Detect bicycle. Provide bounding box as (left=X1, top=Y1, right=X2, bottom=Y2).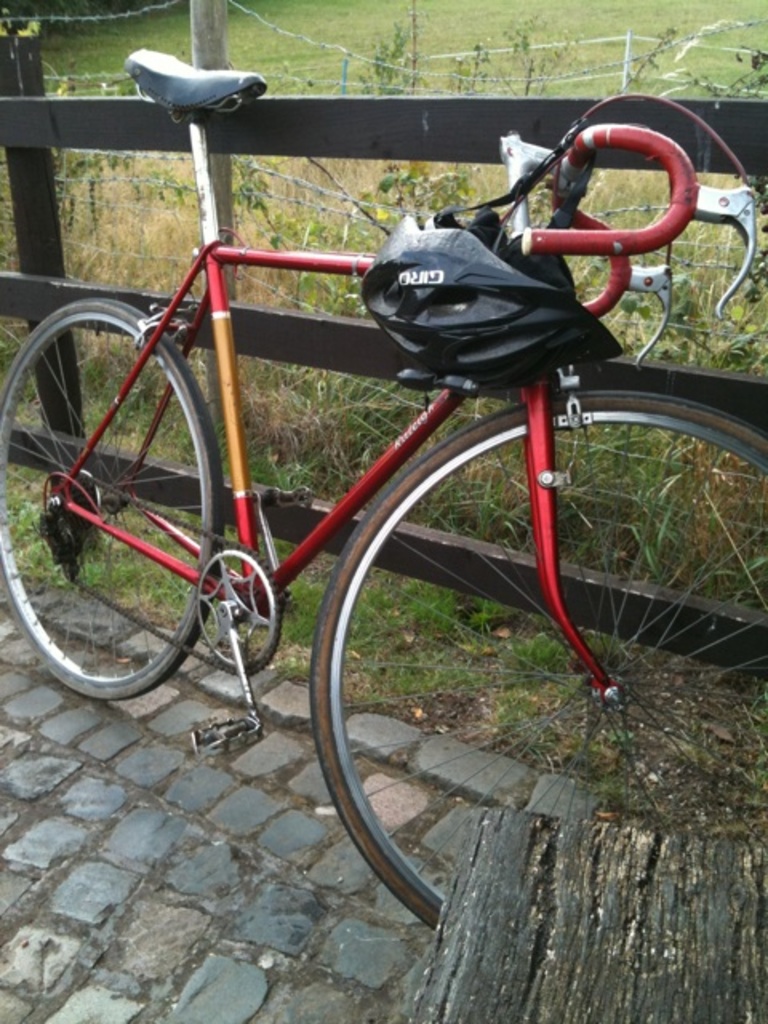
(left=0, top=46, right=739, bottom=931).
